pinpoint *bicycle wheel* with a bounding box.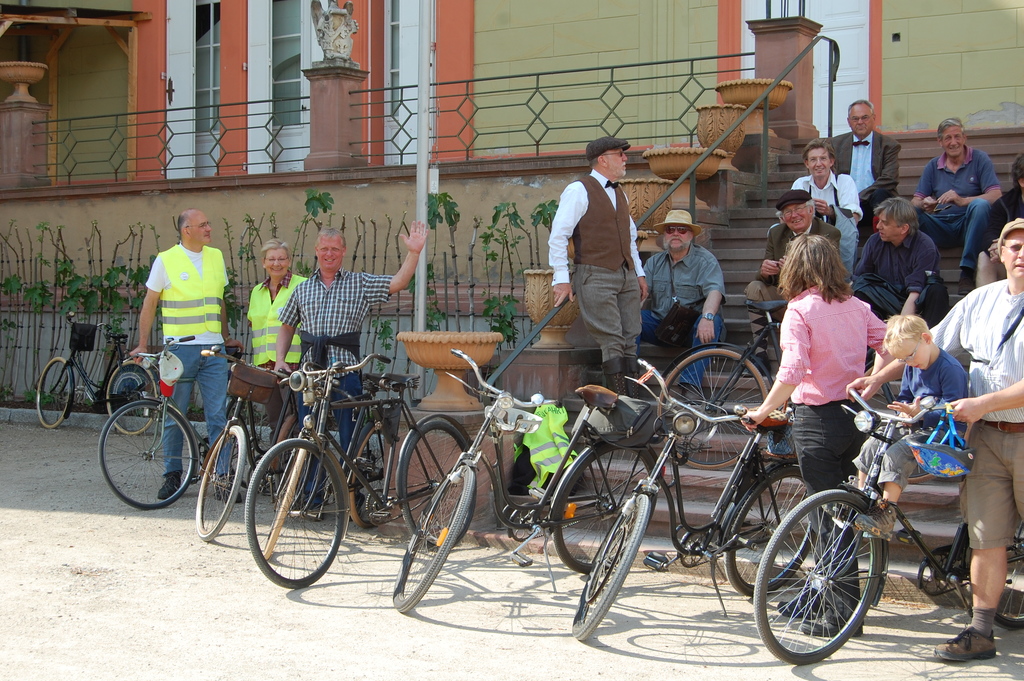
x1=243, y1=438, x2=344, y2=598.
